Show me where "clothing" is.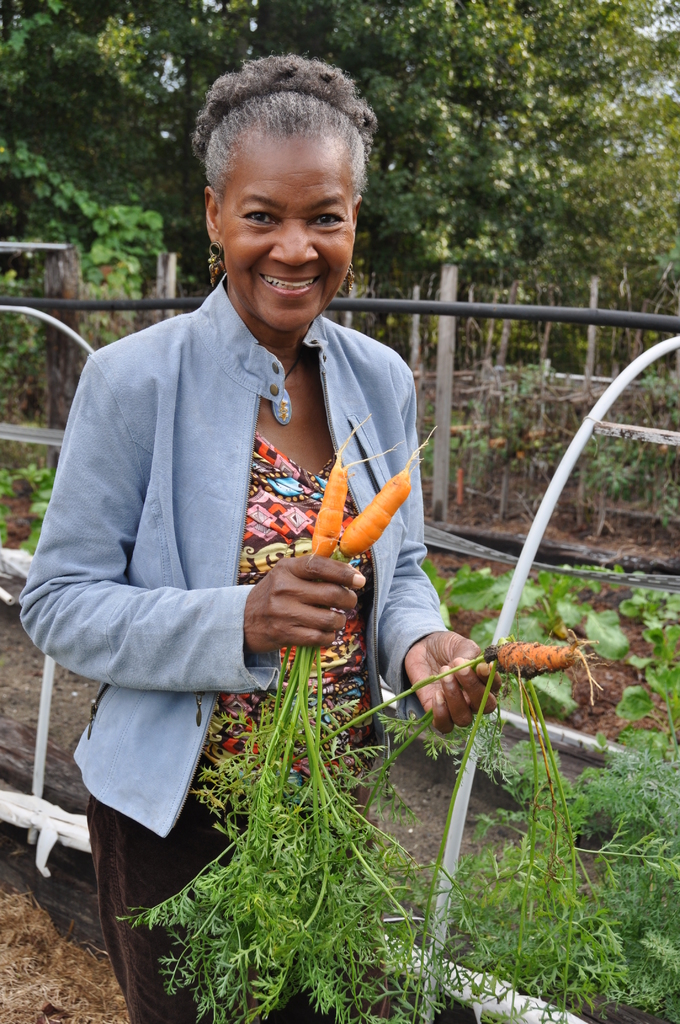
"clothing" is at locate(70, 254, 512, 954).
